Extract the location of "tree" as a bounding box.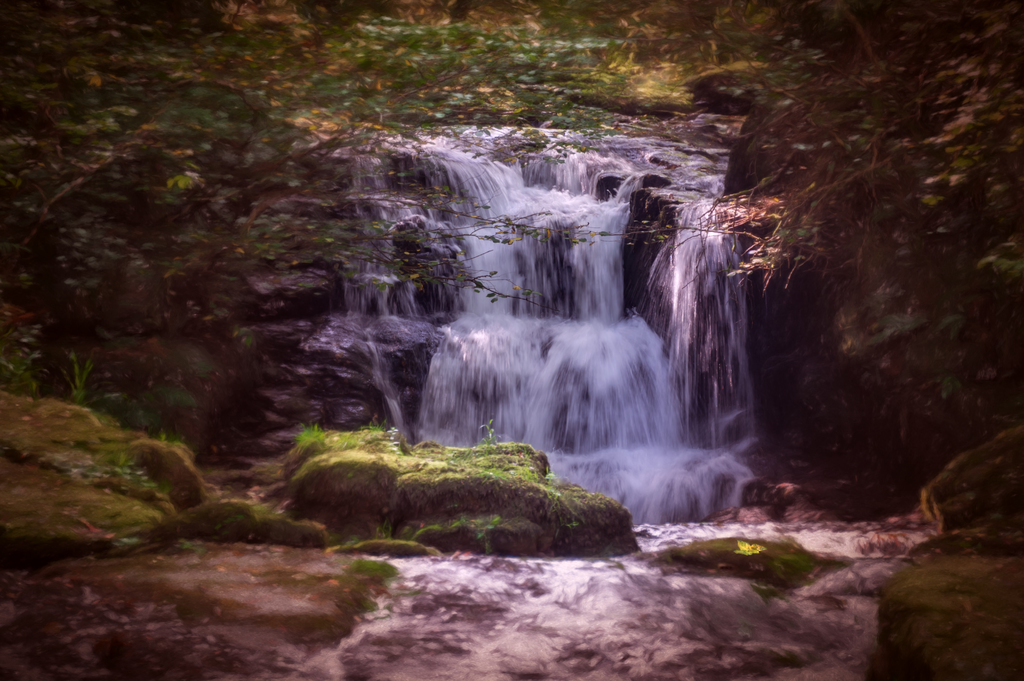
select_region(0, 0, 643, 312).
